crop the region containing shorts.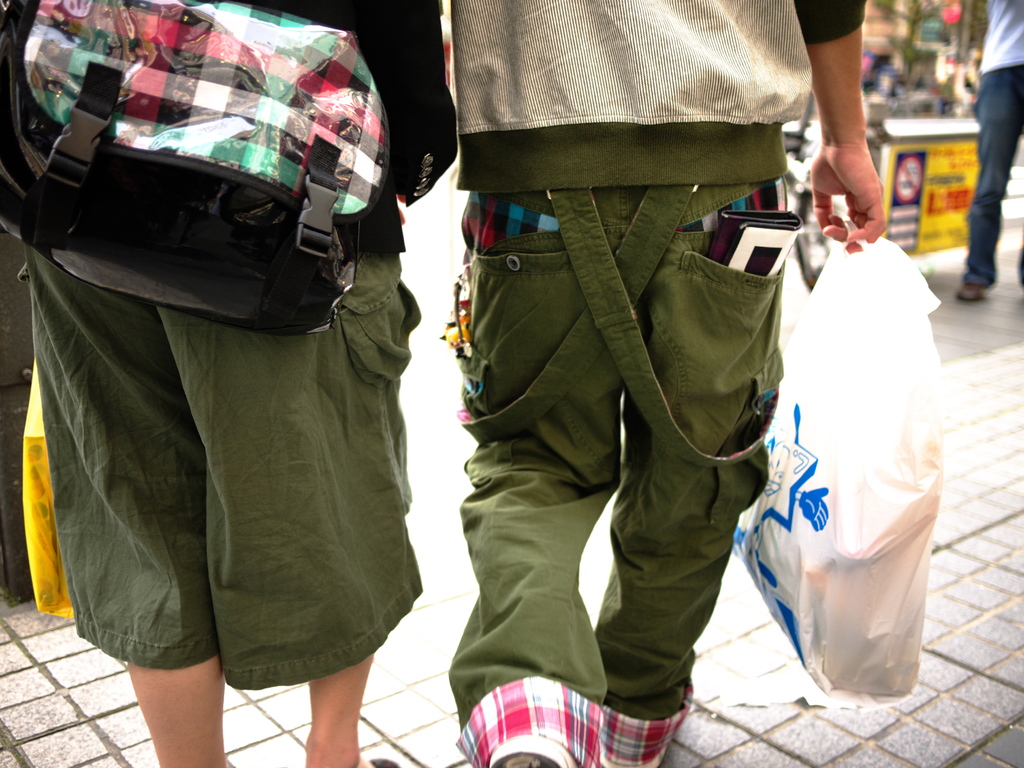
Crop region: {"left": 36, "top": 270, "right": 367, "bottom": 701}.
